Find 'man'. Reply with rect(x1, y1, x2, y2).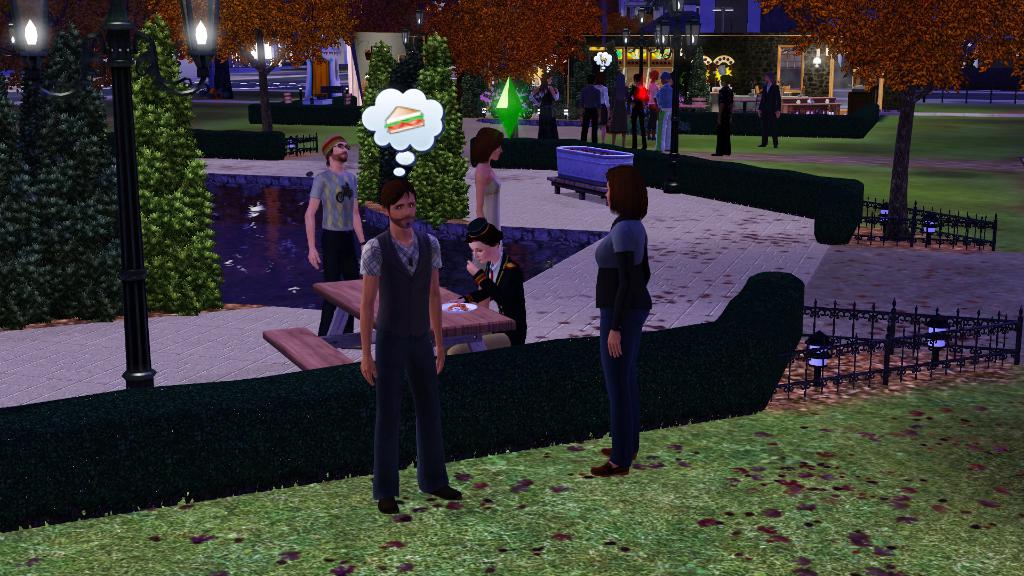
rect(758, 71, 782, 150).
